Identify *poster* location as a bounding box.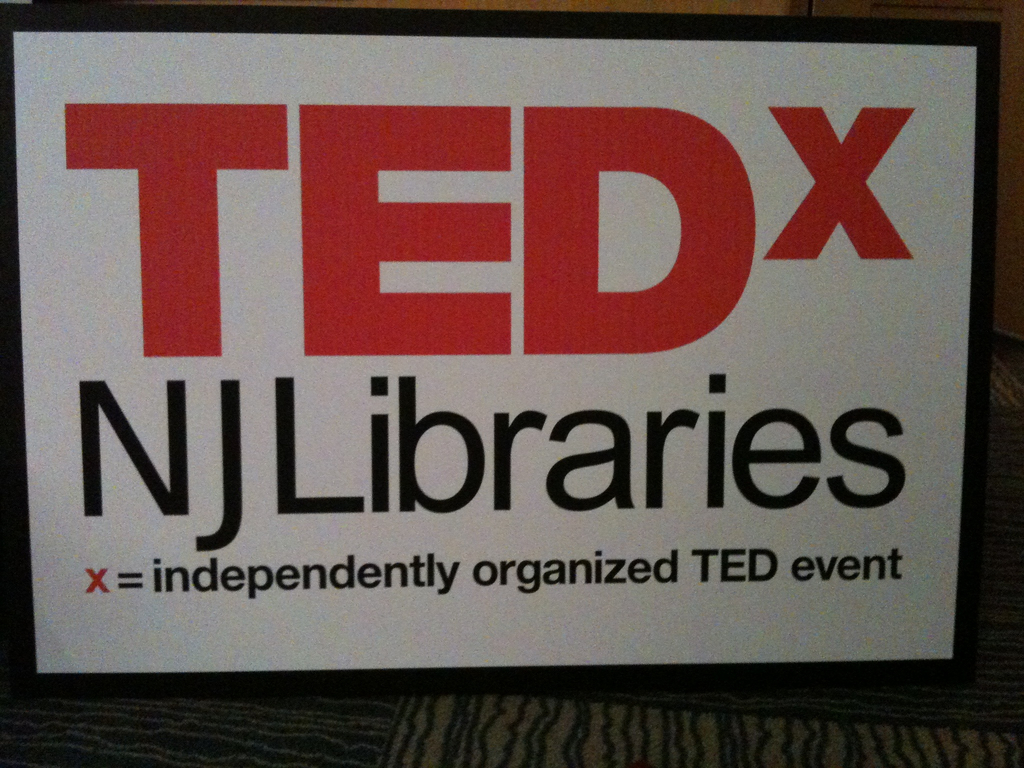
pyautogui.locateOnScreen(10, 31, 975, 678).
